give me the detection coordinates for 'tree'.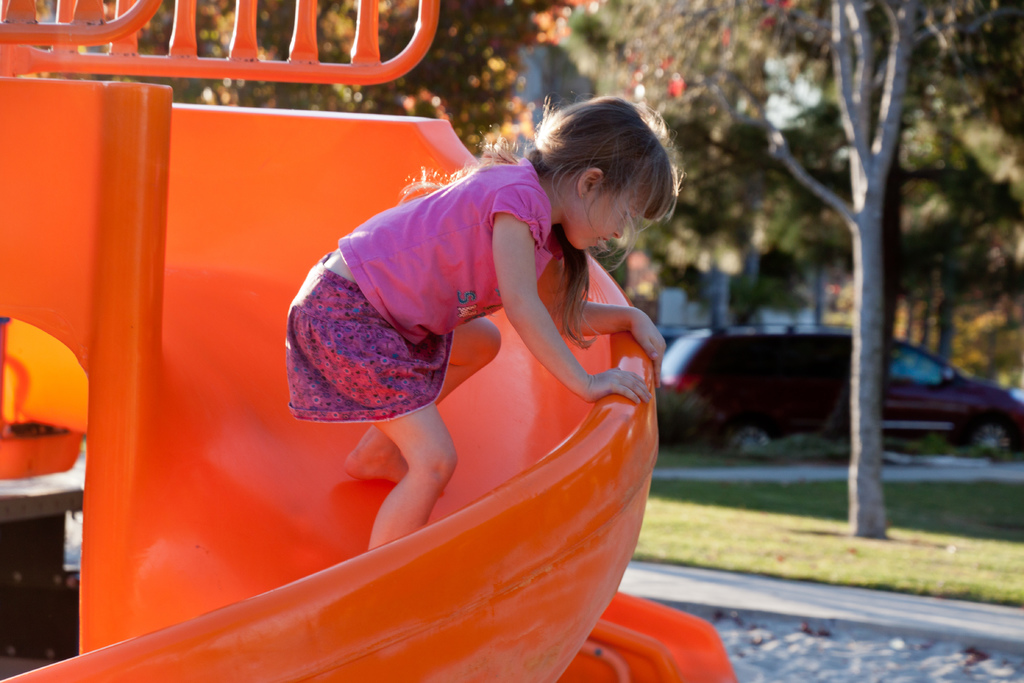
(652, 0, 1023, 536).
